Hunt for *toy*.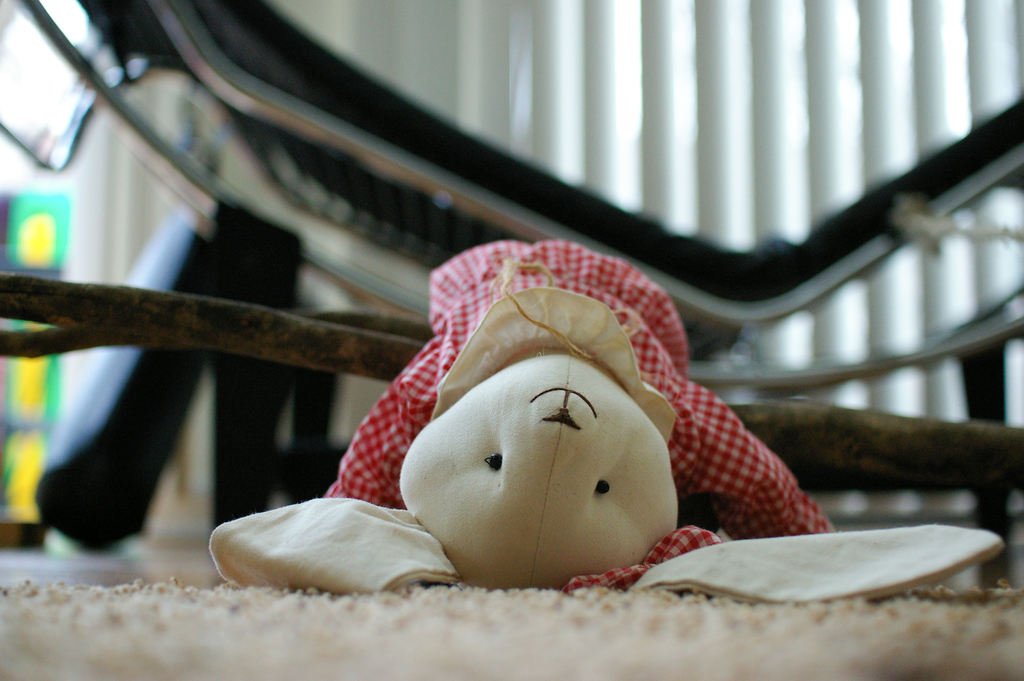
Hunted down at rect(209, 238, 1008, 606).
